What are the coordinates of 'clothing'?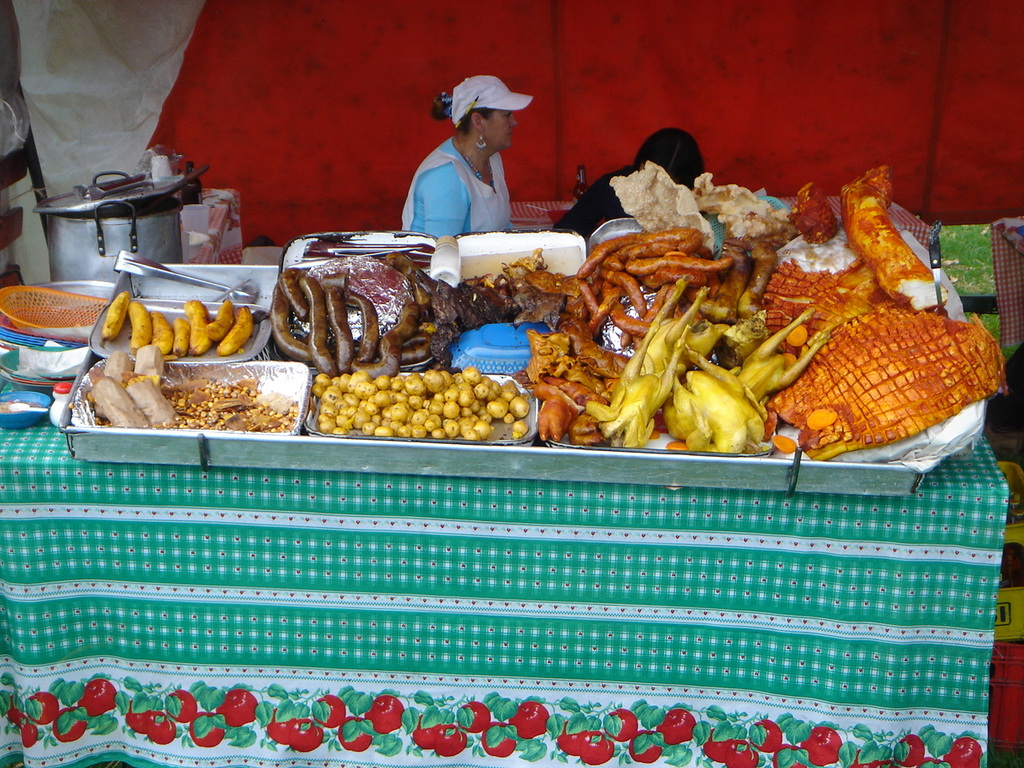
<bbox>392, 79, 550, 228</bbox>.
